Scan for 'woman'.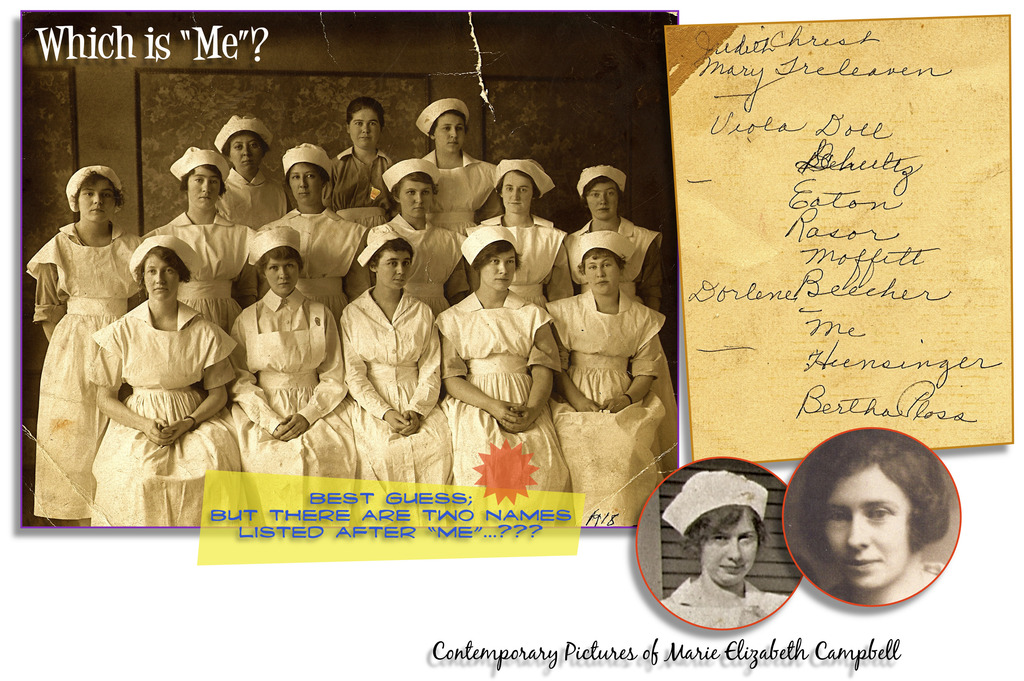
Scan result: {"x1": 409, "y1": 97, "x2": 500, "y2": 242}.
